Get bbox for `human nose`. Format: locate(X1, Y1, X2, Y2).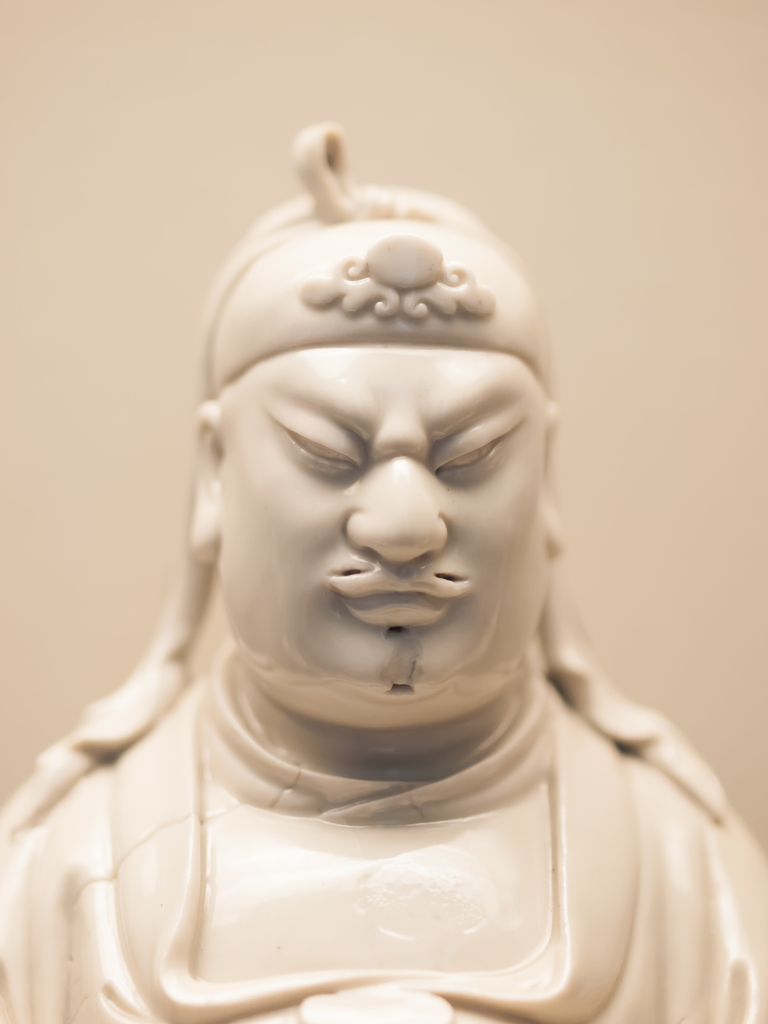
locate(341, 467, 446, 566).
